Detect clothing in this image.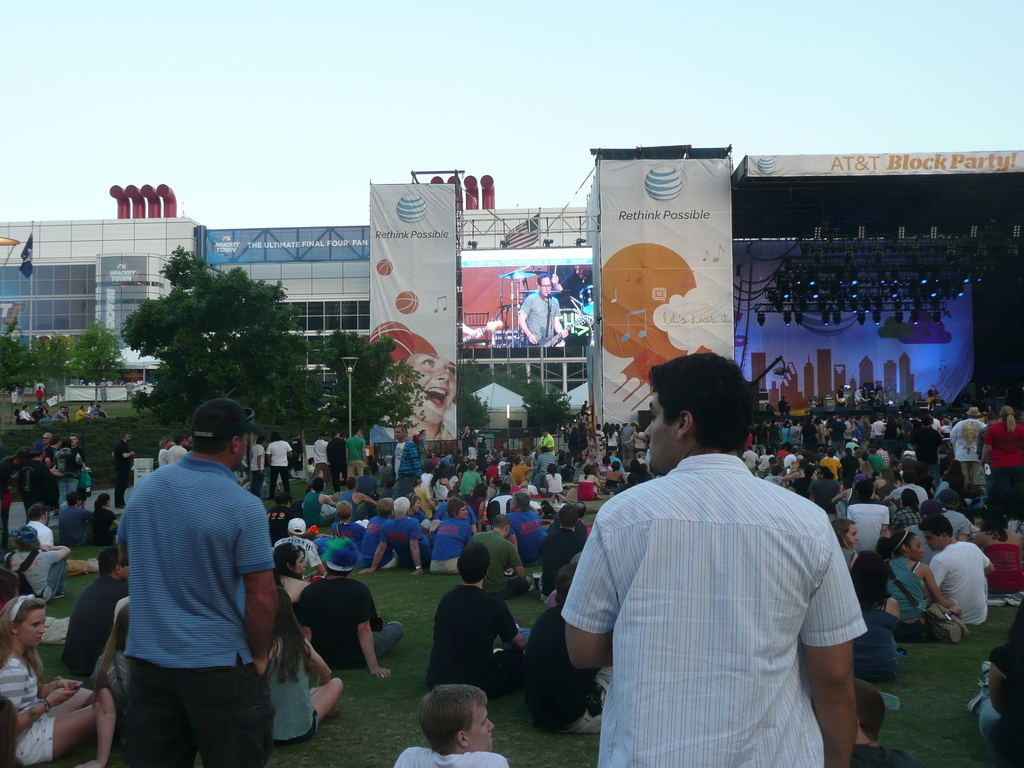
Detection: (387,521,433,566).
